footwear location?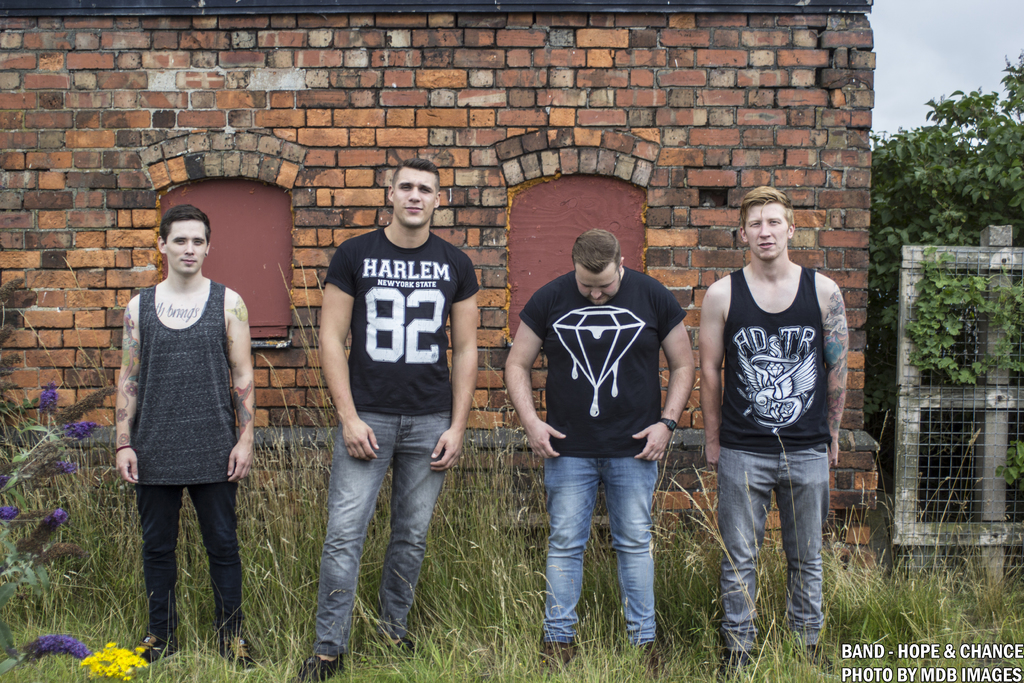
{"left": 116, "top": 630, "right": 168, "bottom": 670}
